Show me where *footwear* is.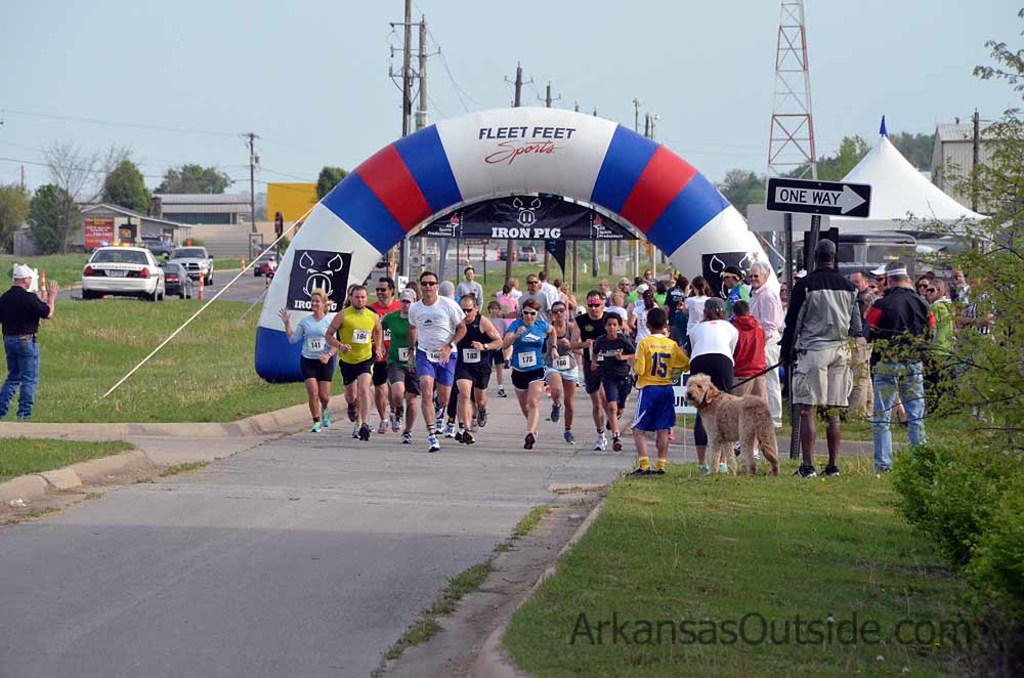
*footwear* is at 390/414/403/433.
